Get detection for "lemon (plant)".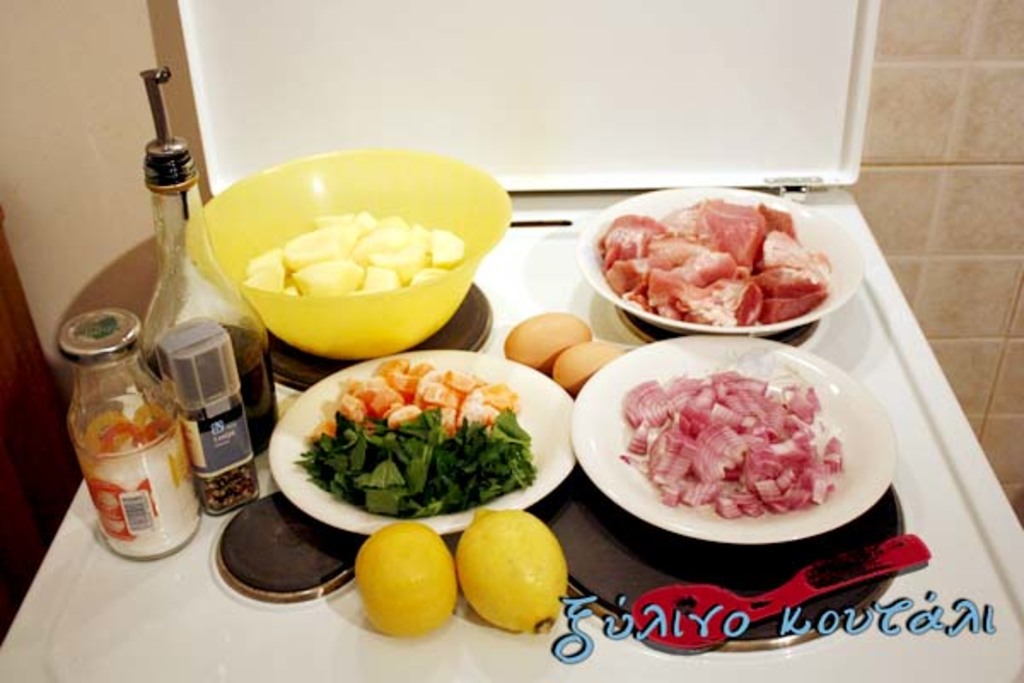
Detection: rect(355, 522, 459, 639).
